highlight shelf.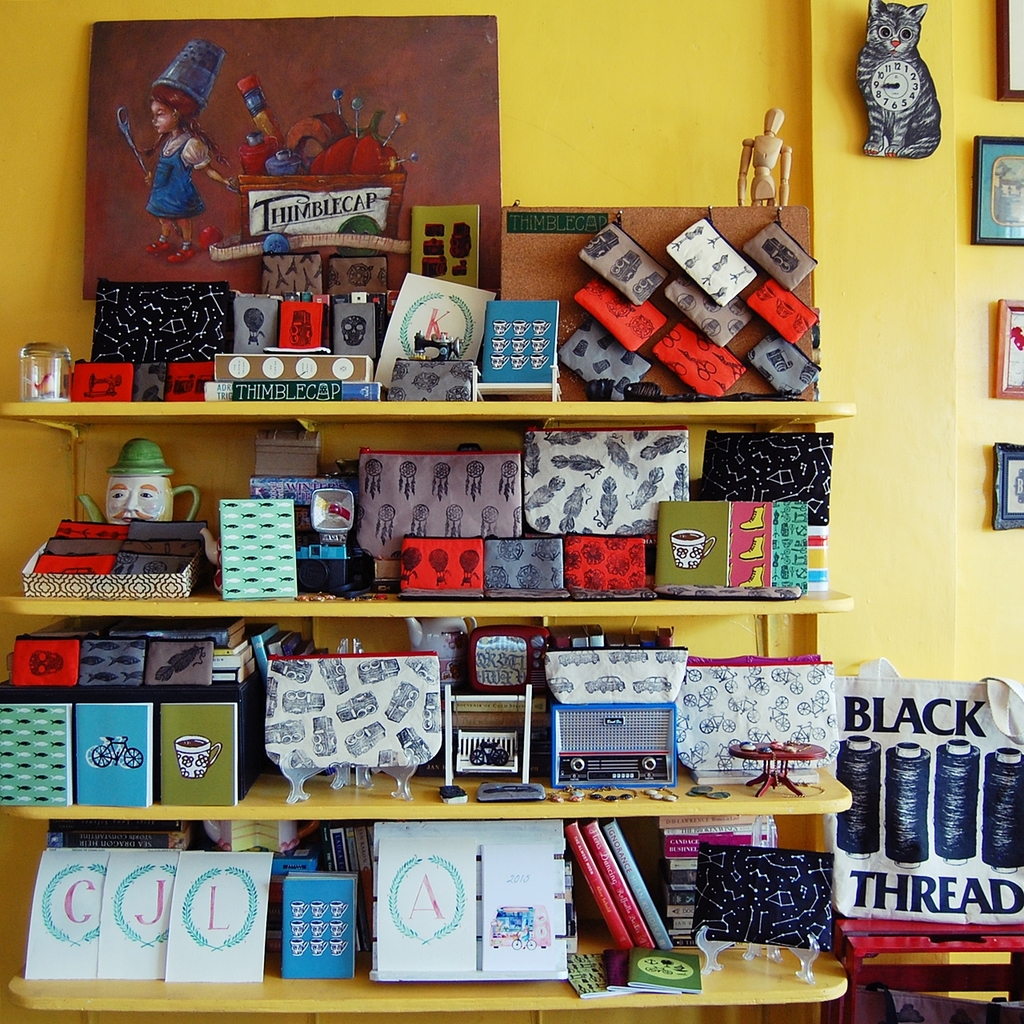
Highlighted region: rect(0, 629, 845, 799).
